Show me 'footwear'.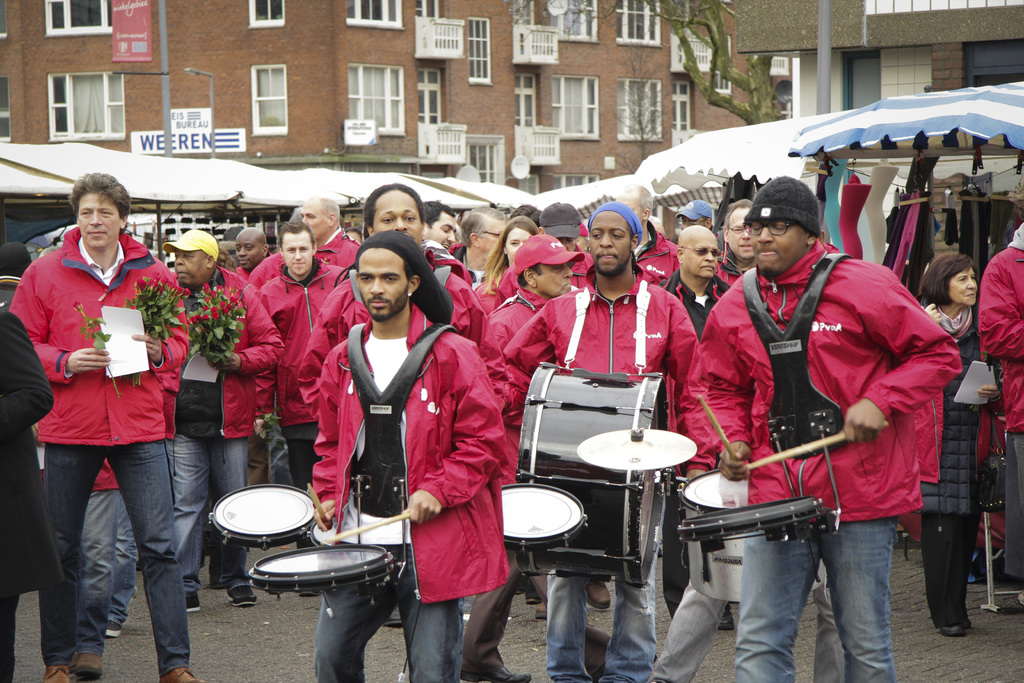
'footwear' is here: {"left": 534, "top": 599, "right": 554, "bottom": 618}.
